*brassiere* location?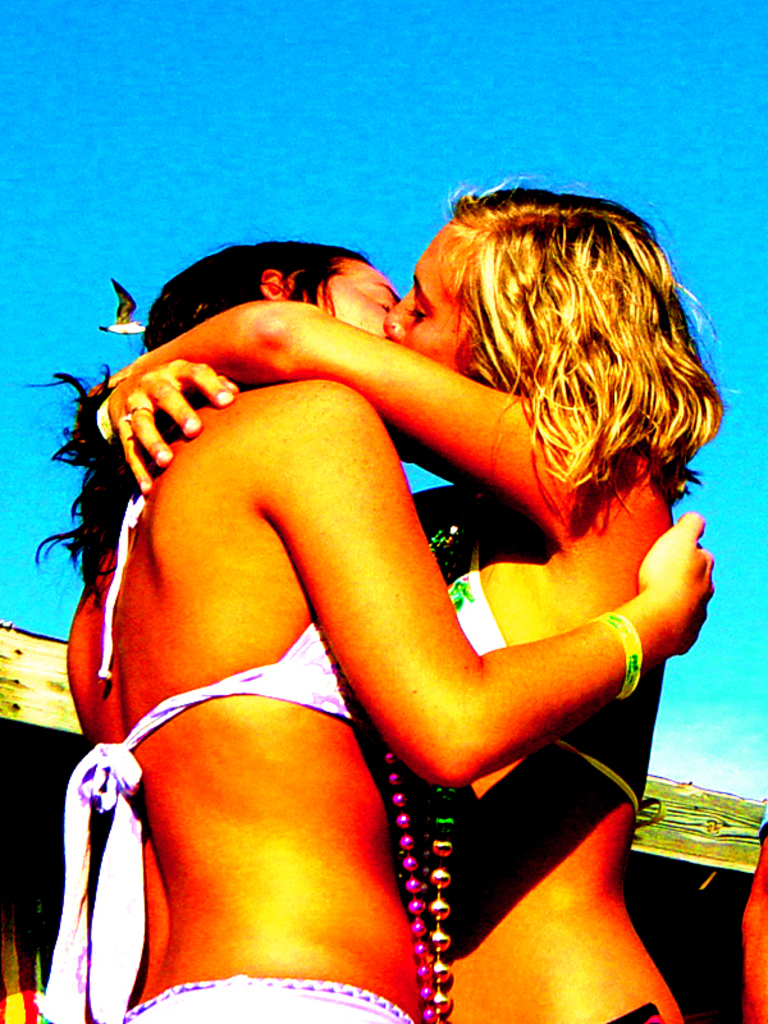
x1=33, y1=466, x2=361, y2=1023
